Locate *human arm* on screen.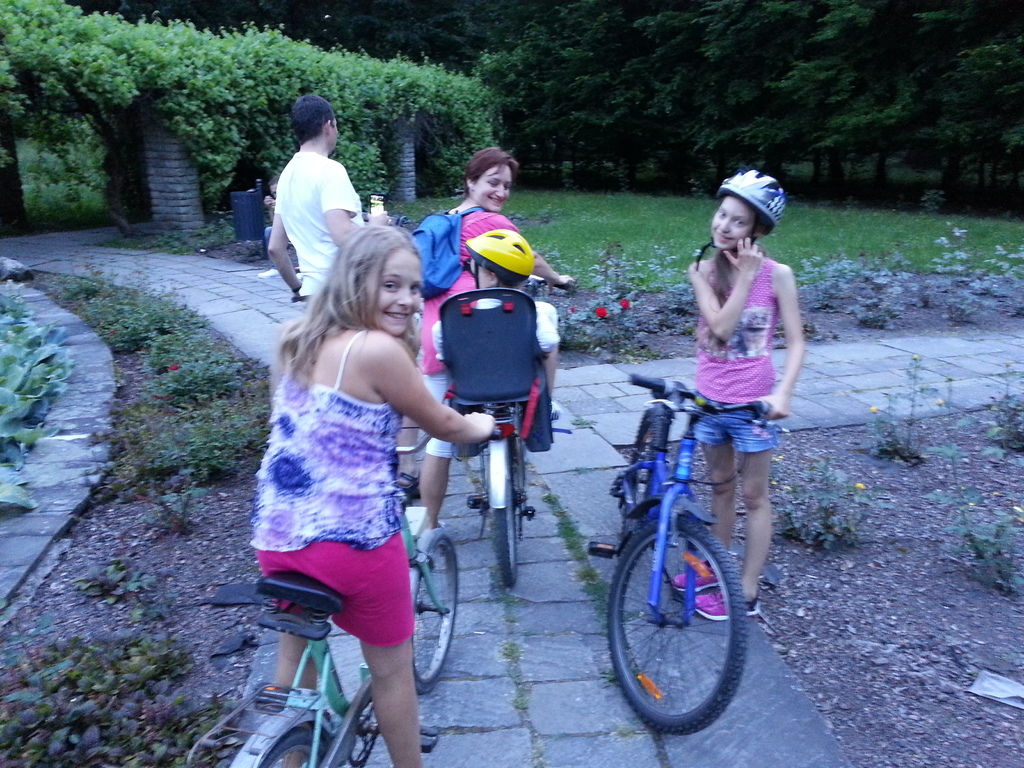
On screen at [left=369, top=323, right=508, bottom=447].
